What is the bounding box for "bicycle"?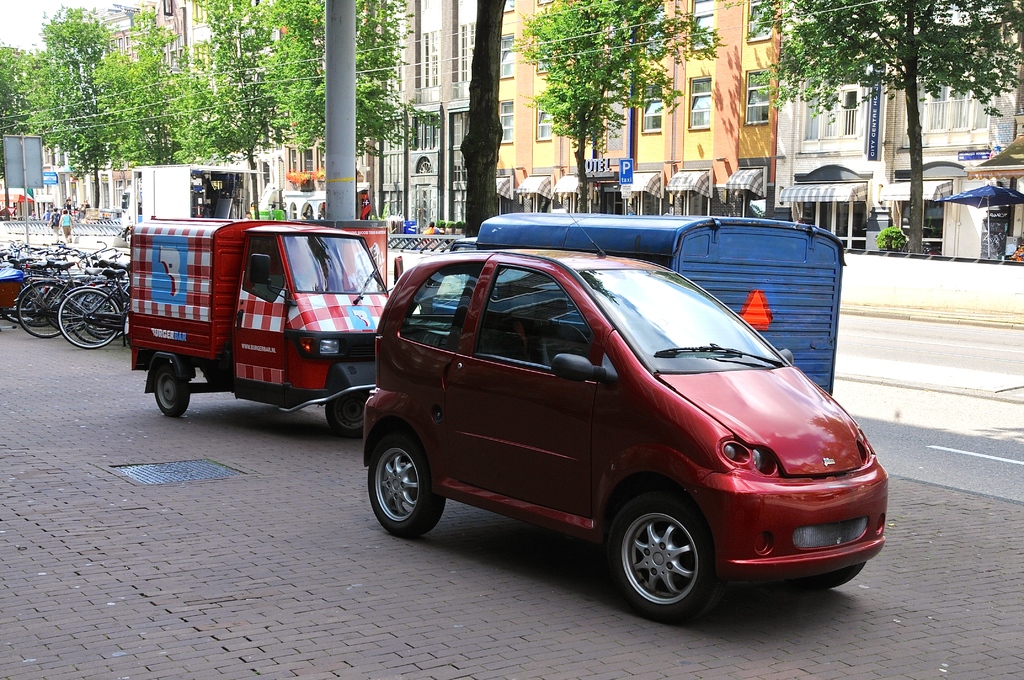
x1=89, y1=290, x2=128, y2=353.
